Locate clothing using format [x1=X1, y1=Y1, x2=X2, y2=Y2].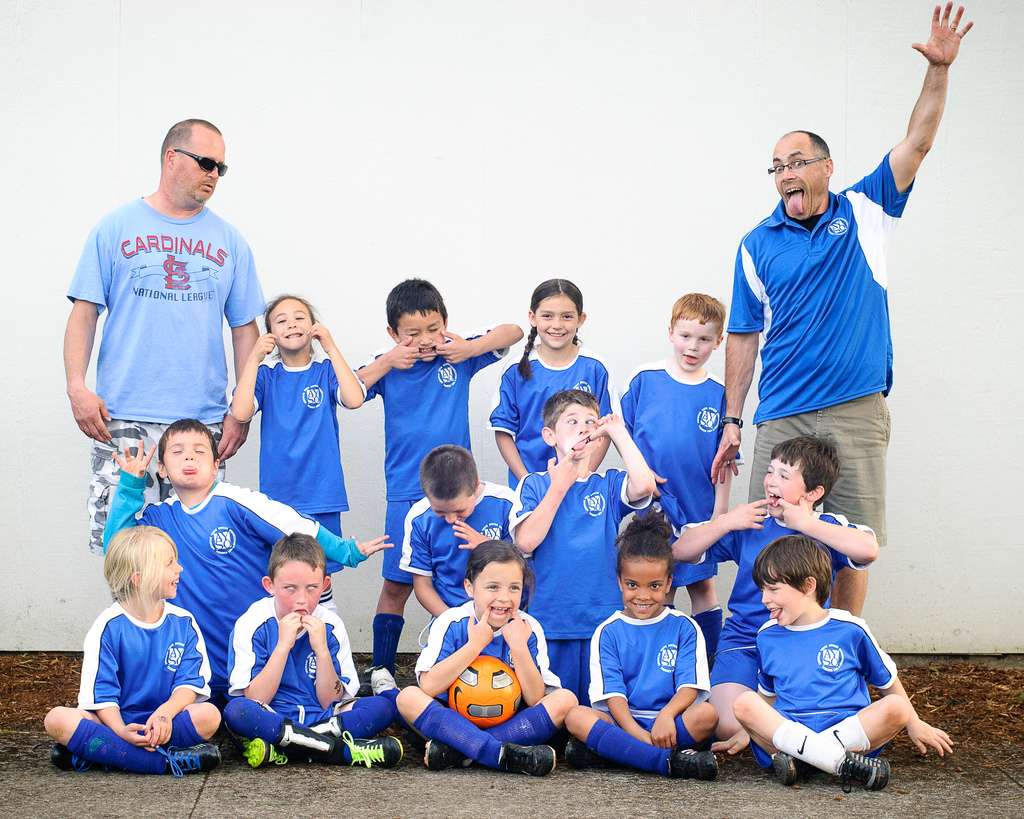
[x1=514, y1=471, x2=656, y2=632].
